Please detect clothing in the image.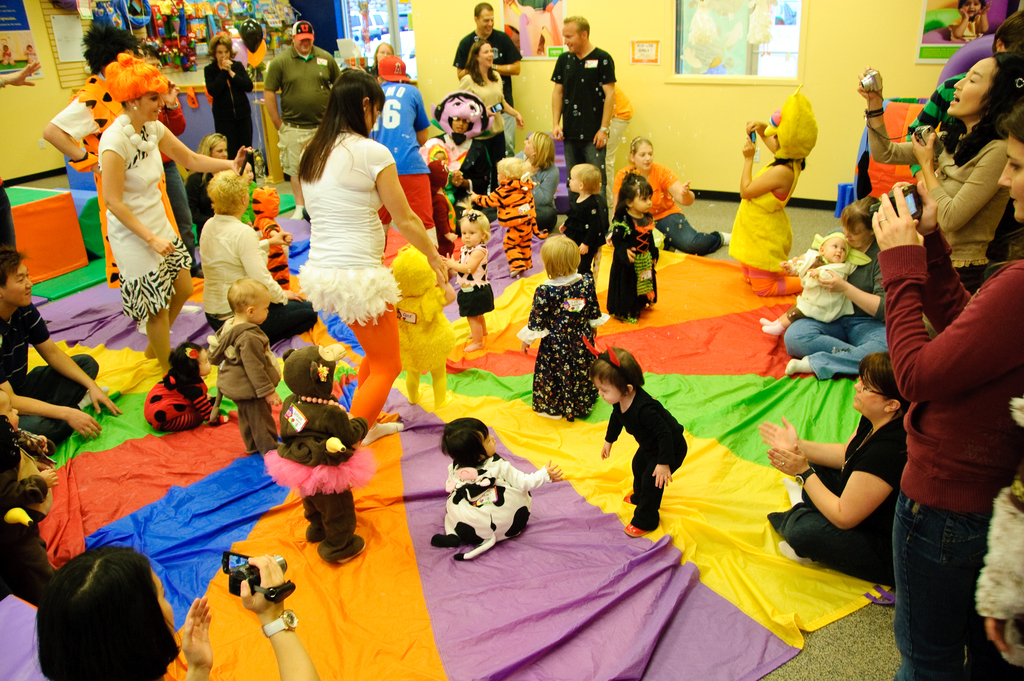
{"x1": 300, "y1": 135, "x2": 390, "y2": 331}.
